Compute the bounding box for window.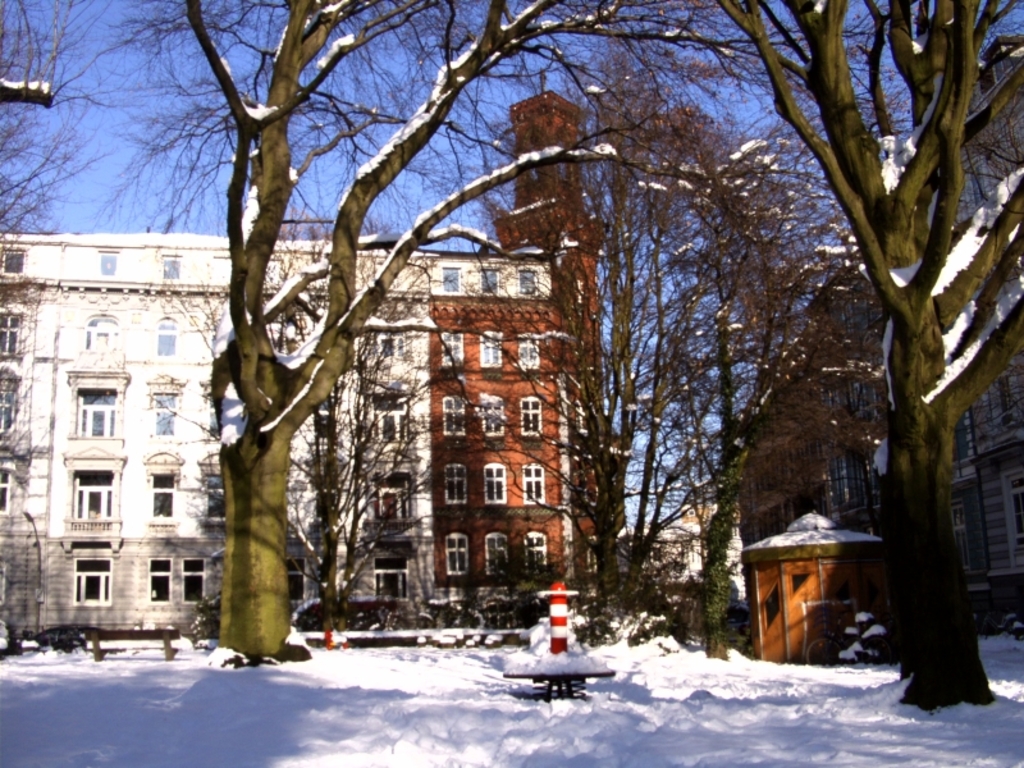
[367,396,401,448].
